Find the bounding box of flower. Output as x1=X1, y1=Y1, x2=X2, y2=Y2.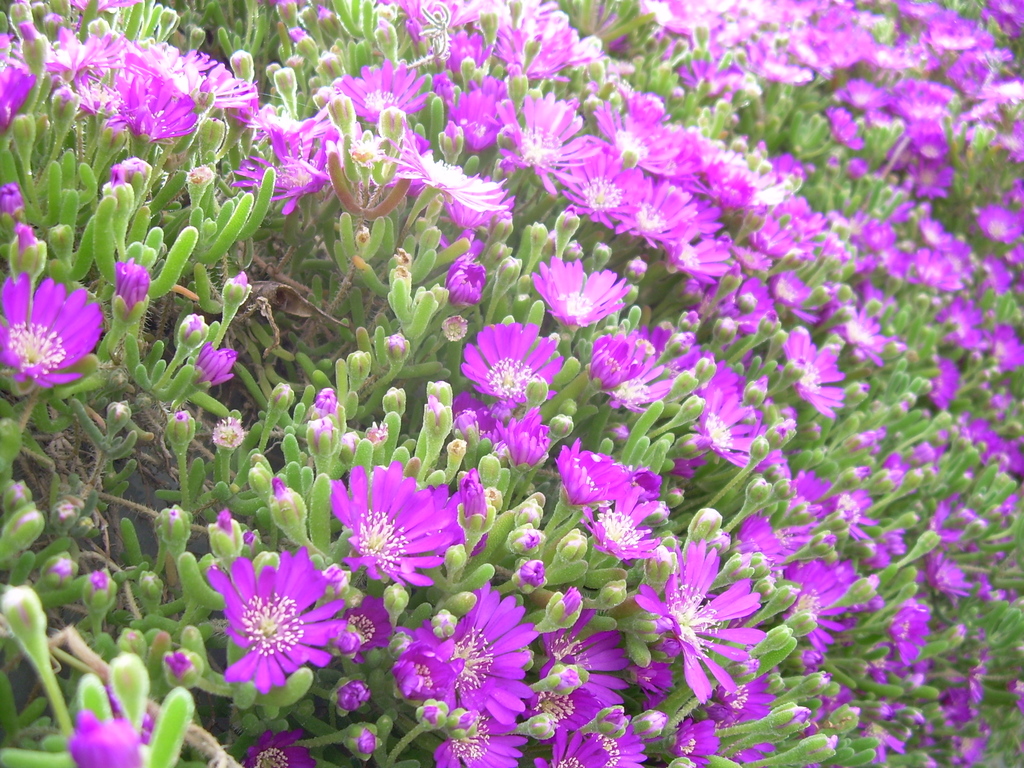
x1=918, y1=550, x2=970, y2=611.
